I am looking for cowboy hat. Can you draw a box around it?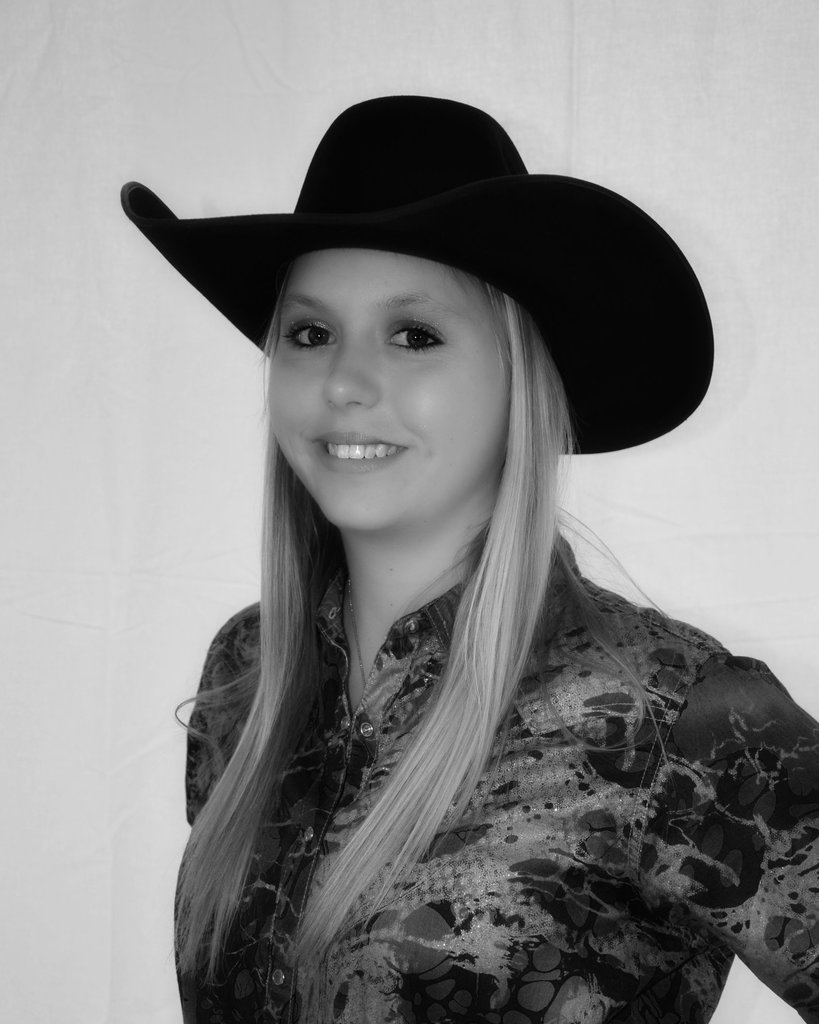
Sure, the bounding box is 120, 97, 717, 444.
